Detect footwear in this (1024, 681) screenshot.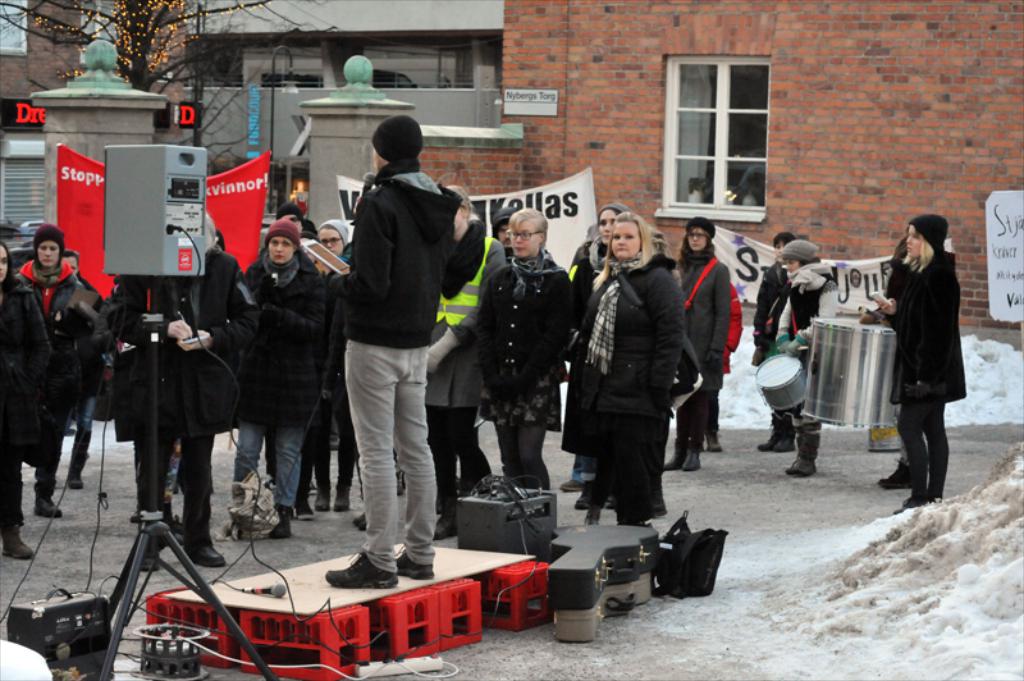
Detection: [left=707, top=422, right=722, bottom=451].
